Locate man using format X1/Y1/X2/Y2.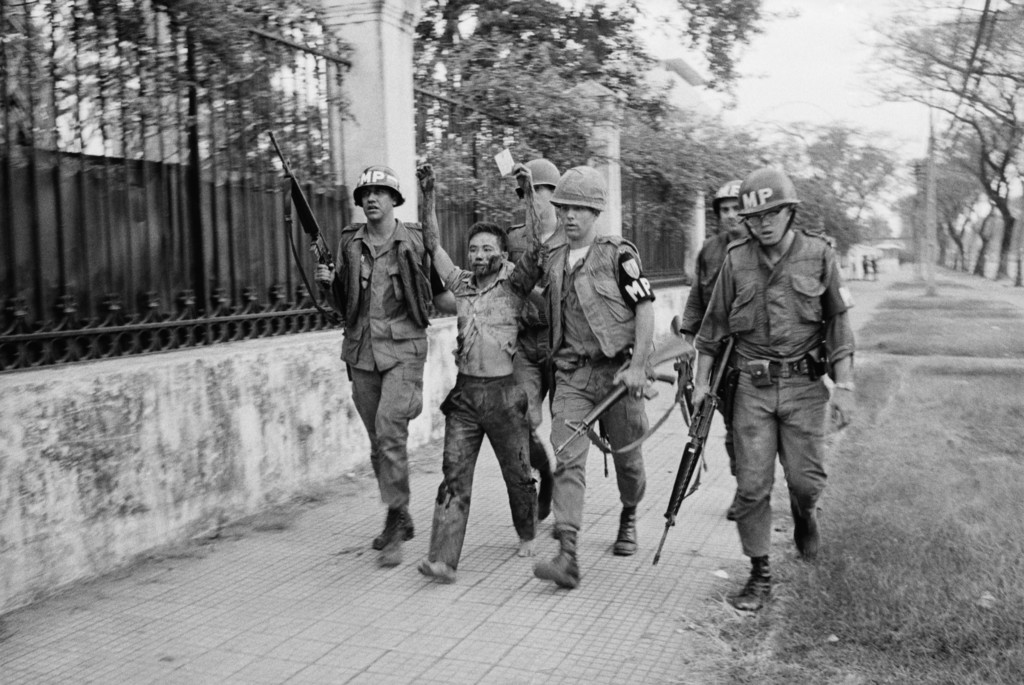
502/164/657/585.
